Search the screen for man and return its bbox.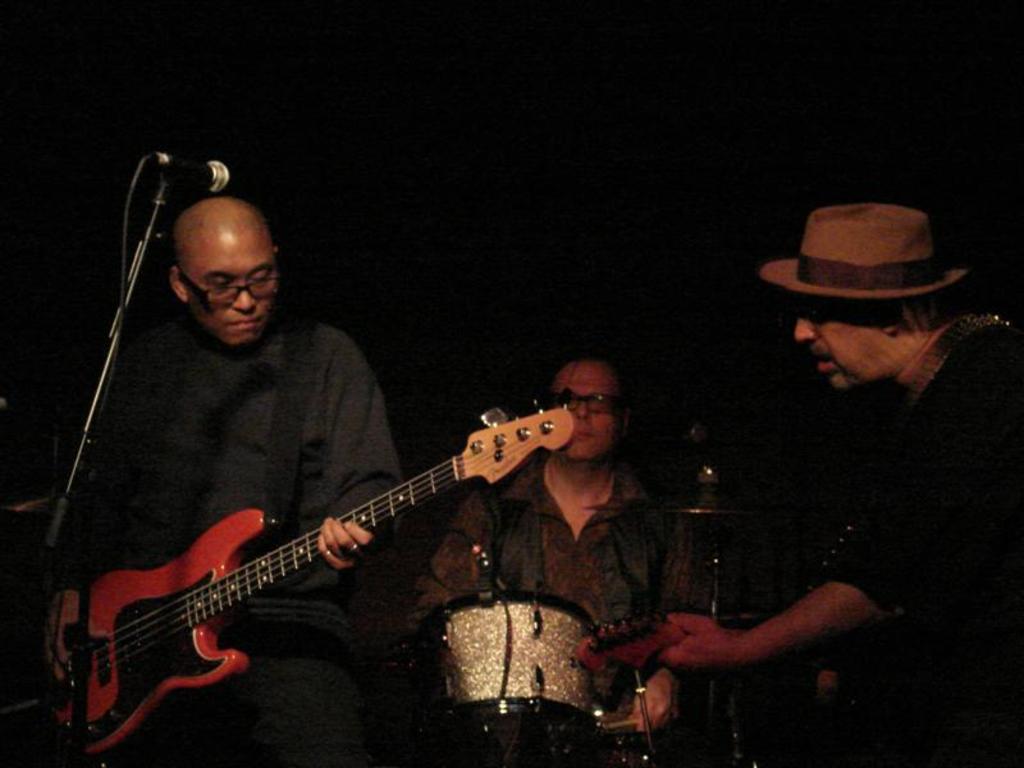
Found: bbox=[41, 193, 402, 767].
